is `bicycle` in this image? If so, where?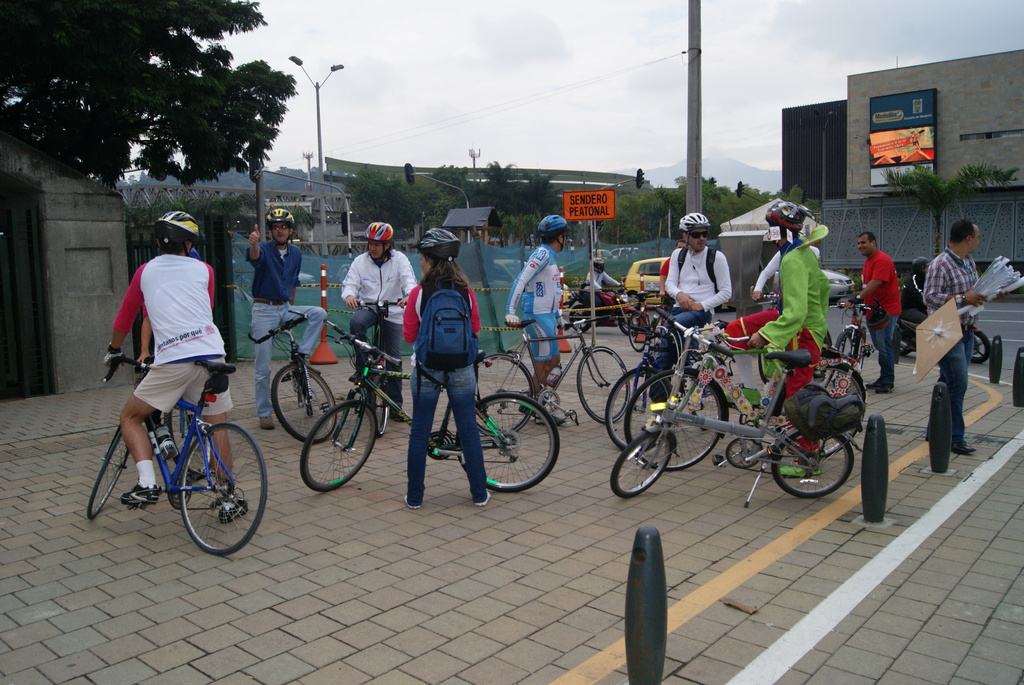
Yes, at Rect(91, 356, 260, 554).
